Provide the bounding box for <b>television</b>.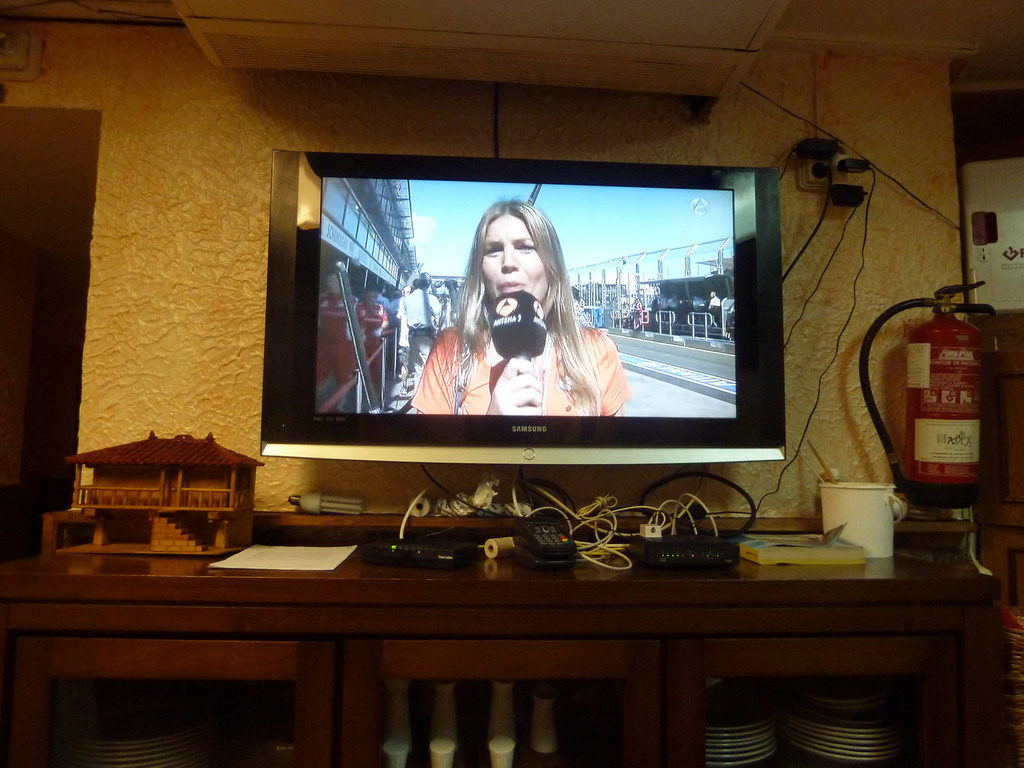
bbox=(260, 154, 783, 463).
